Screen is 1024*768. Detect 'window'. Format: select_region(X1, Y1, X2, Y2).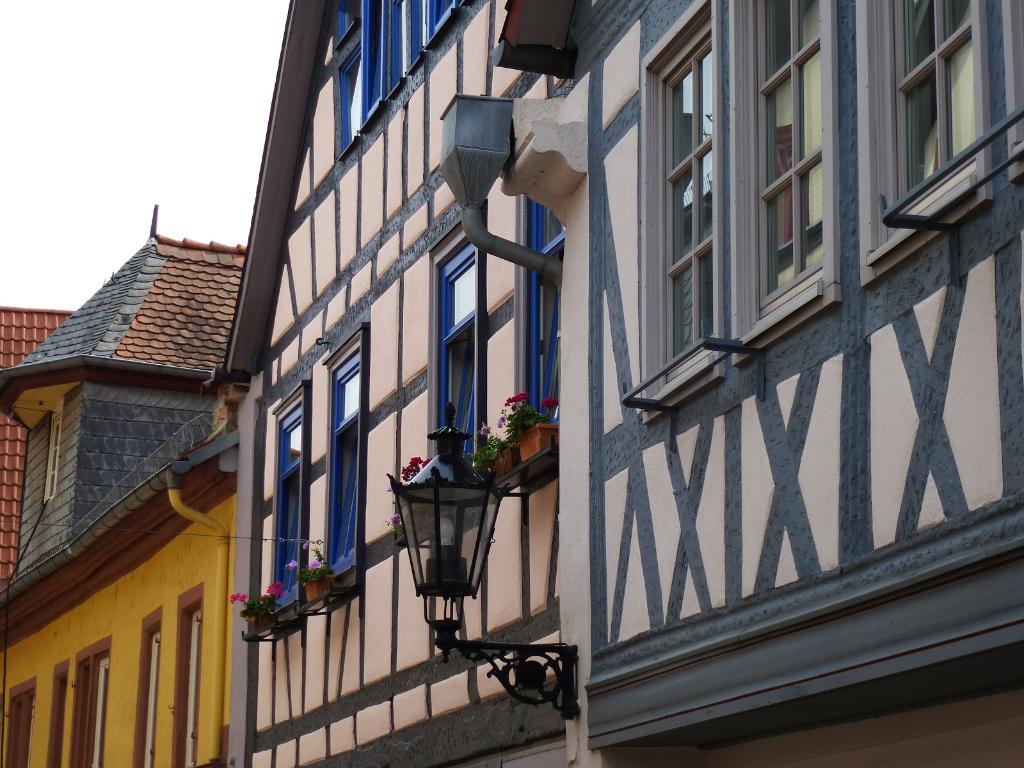
select_region(517, 193, 557, 422).
